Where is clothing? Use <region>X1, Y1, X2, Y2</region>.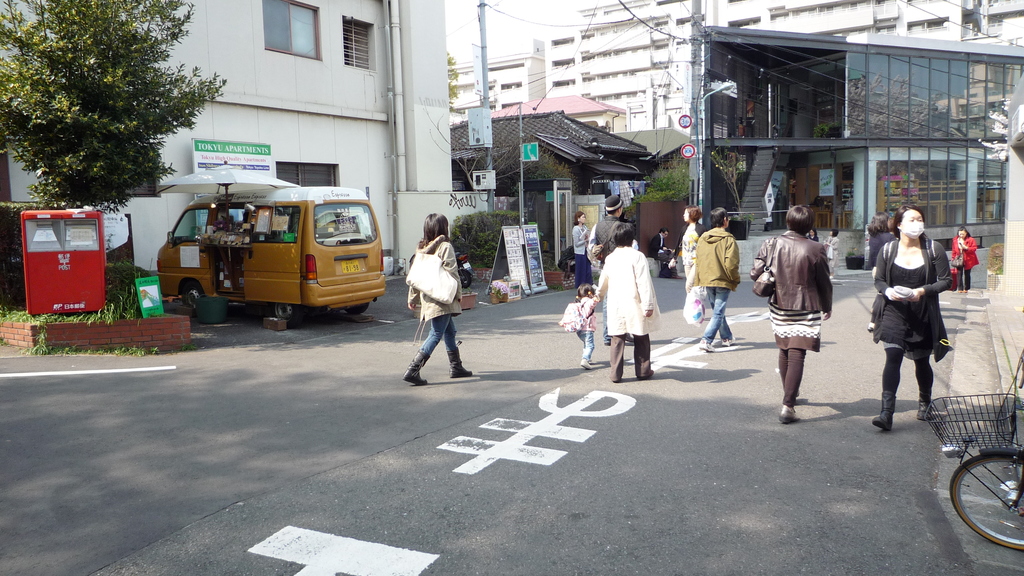
<region>740, 111, 756, 138</region>.
